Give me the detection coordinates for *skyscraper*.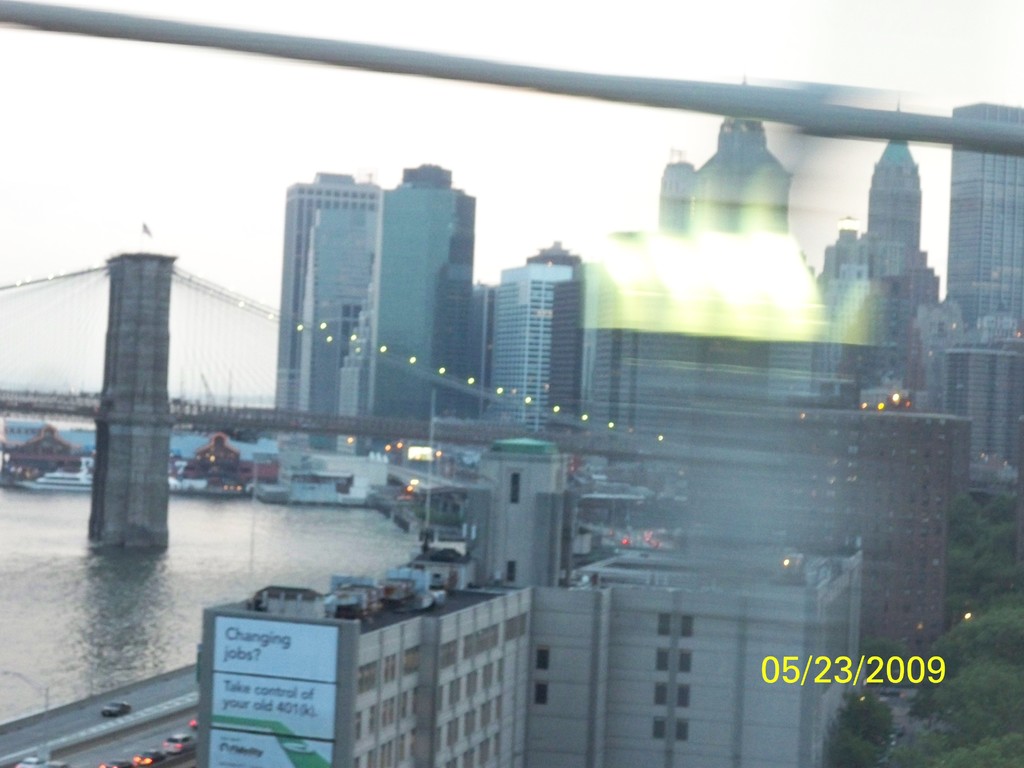
[left=481, top=215, right=616, bottom=458].
